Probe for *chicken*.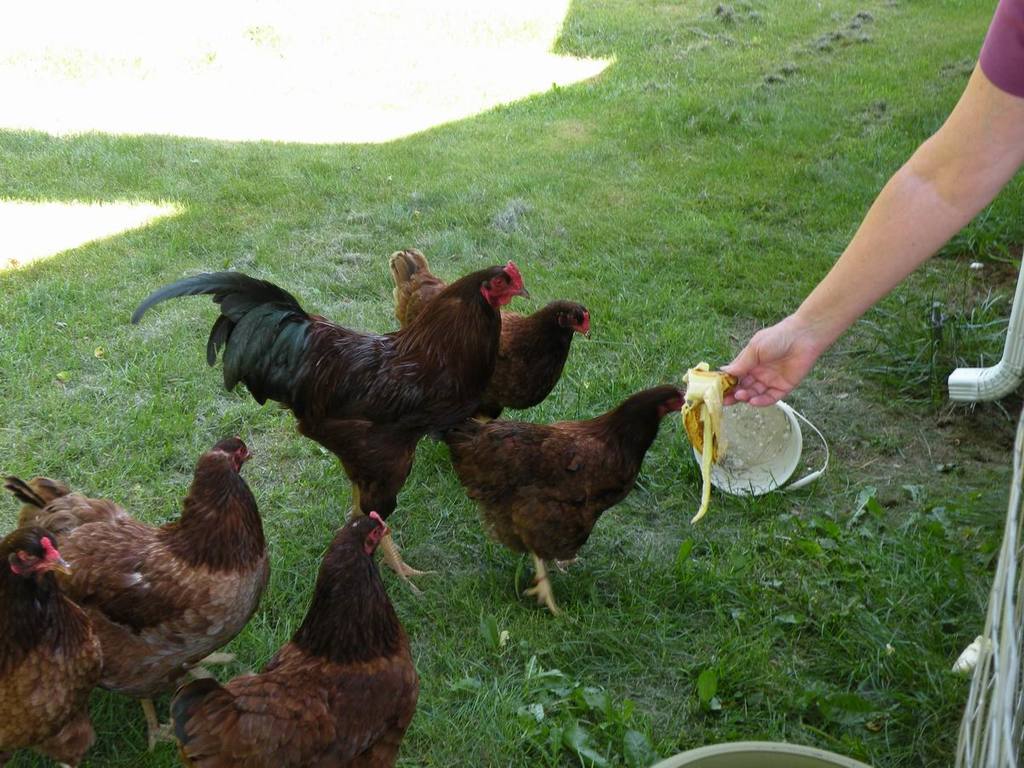
Probe result: detection(159, 508, 425, 767).
